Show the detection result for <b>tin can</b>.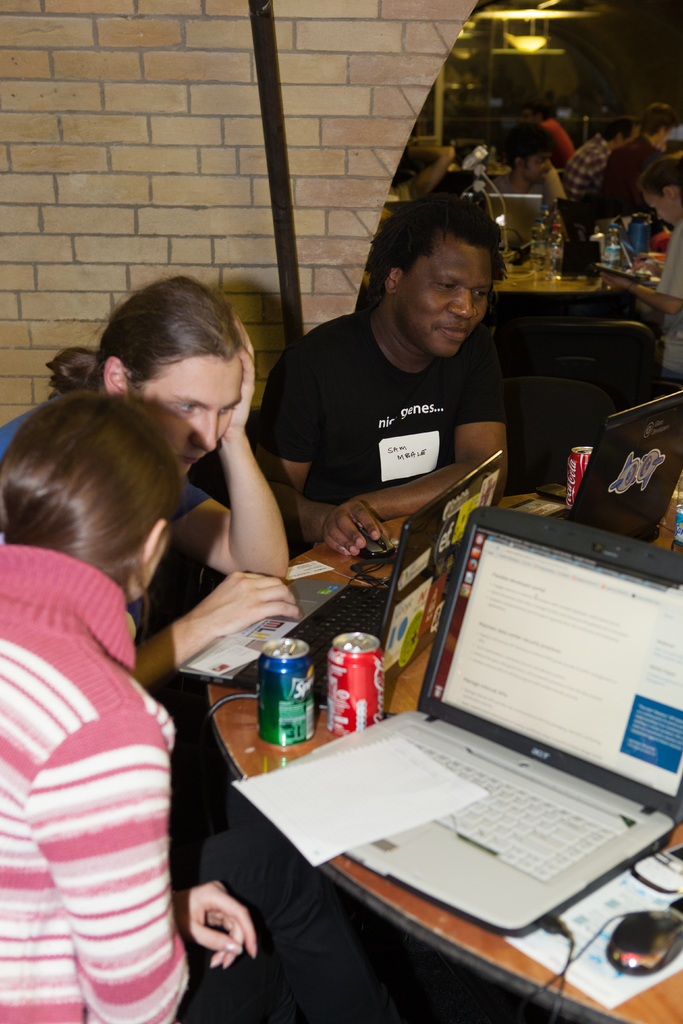
<box>257,637,317,748</box>.
